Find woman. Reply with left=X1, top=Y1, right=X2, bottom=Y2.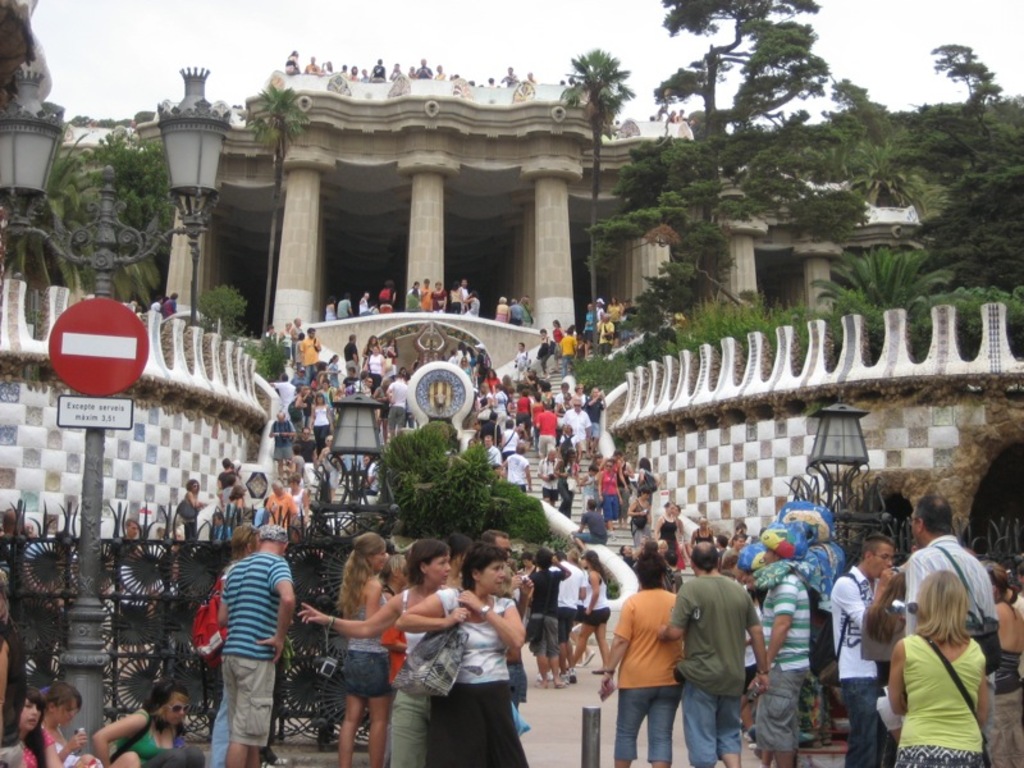
left=307, top=394, right=329, bottom=439.
